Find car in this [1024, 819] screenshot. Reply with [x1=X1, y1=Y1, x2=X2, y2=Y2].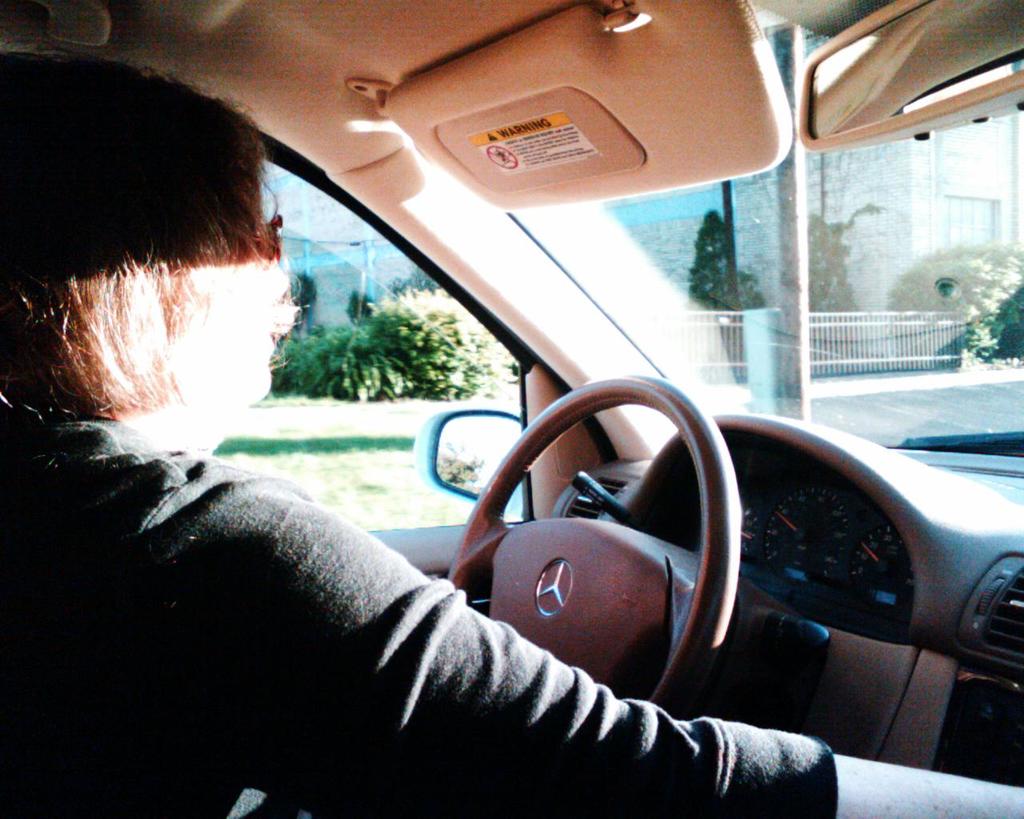
[x1=0, y1=4, x2=1023, y2=818].
